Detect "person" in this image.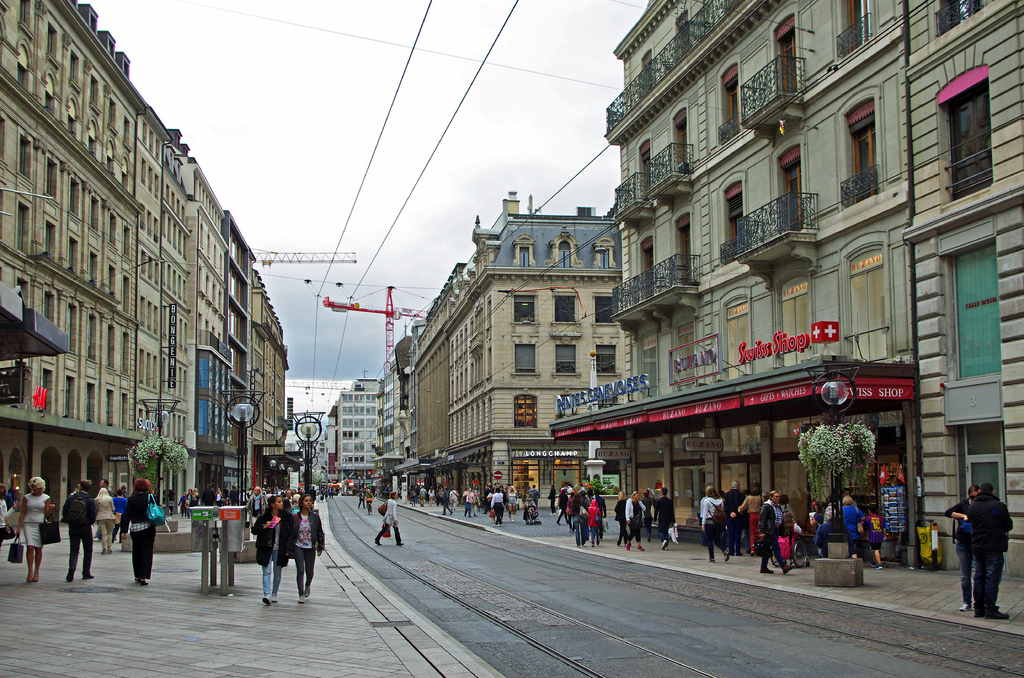
Detection: [943,485,982,611].
